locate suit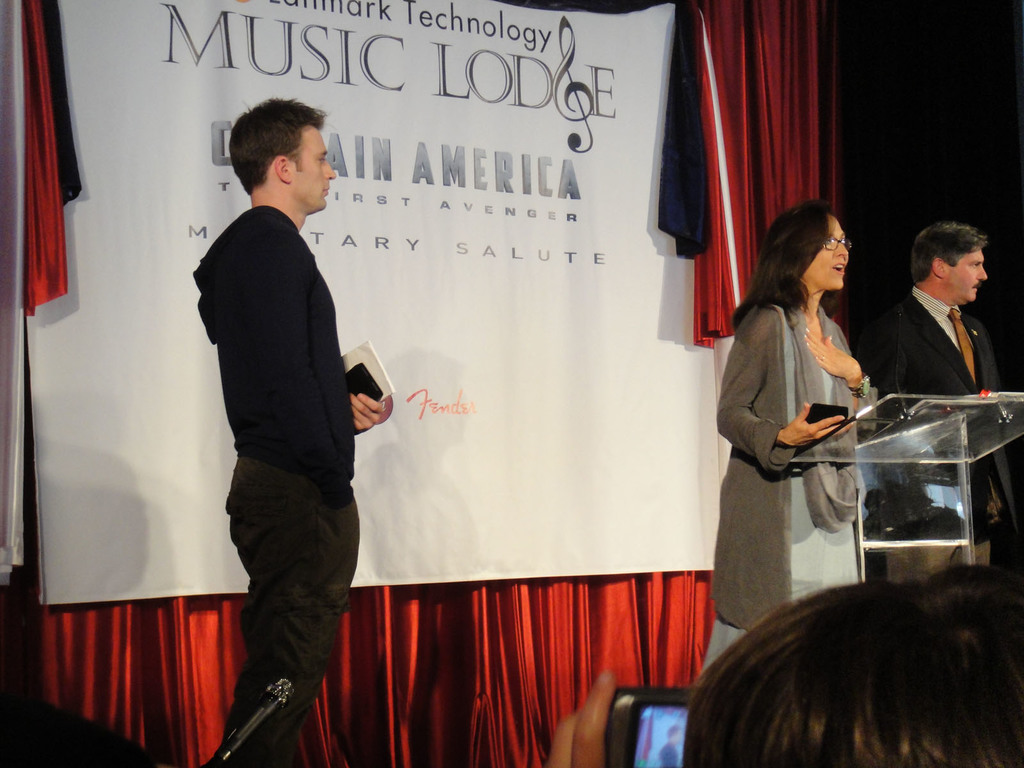
bbox=(164, 122, 376, 765)
